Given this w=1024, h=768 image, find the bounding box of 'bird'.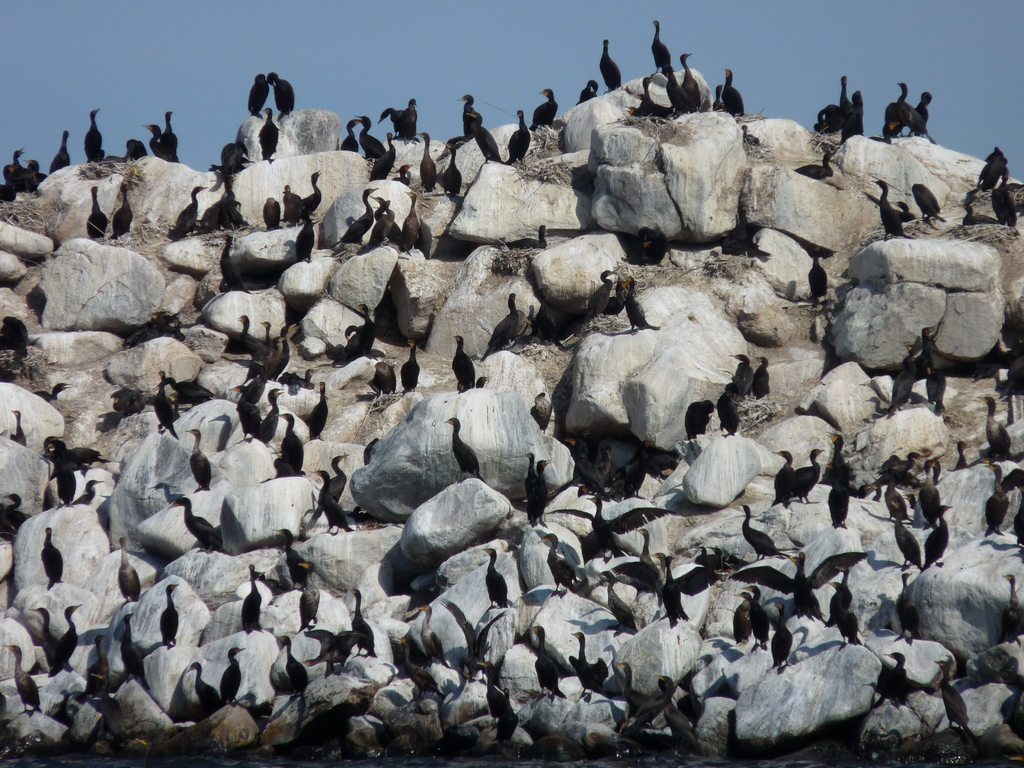
278:182:305:225.
